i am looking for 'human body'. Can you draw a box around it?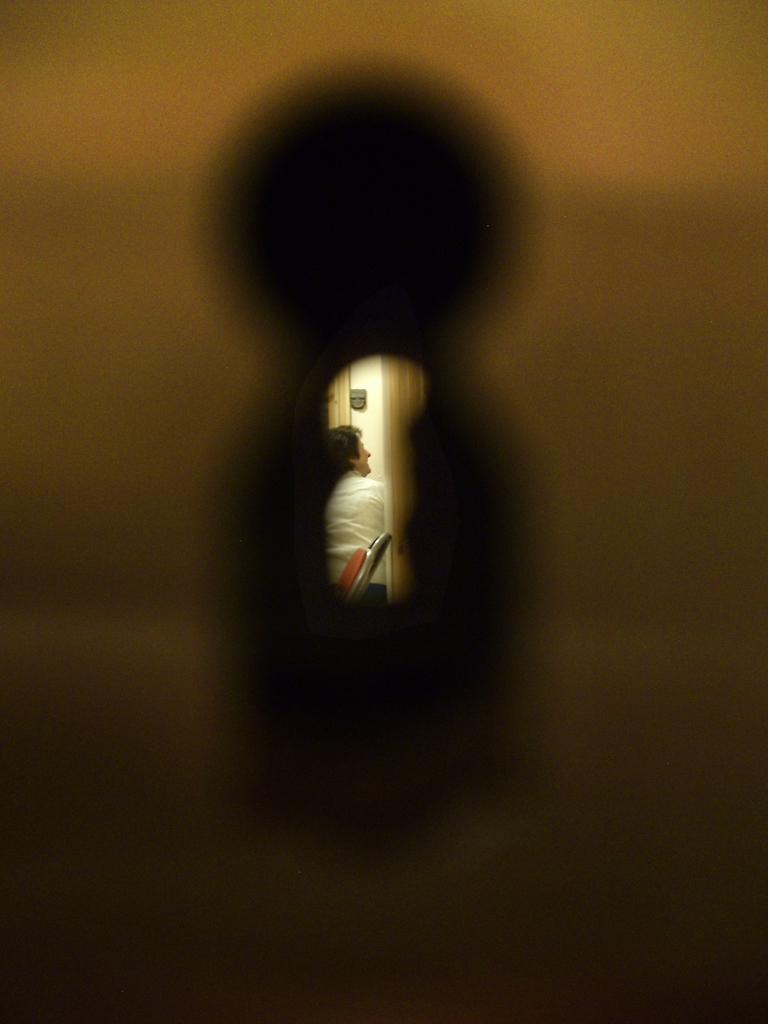
Sure, the bounding box is 317,421,394,599.
